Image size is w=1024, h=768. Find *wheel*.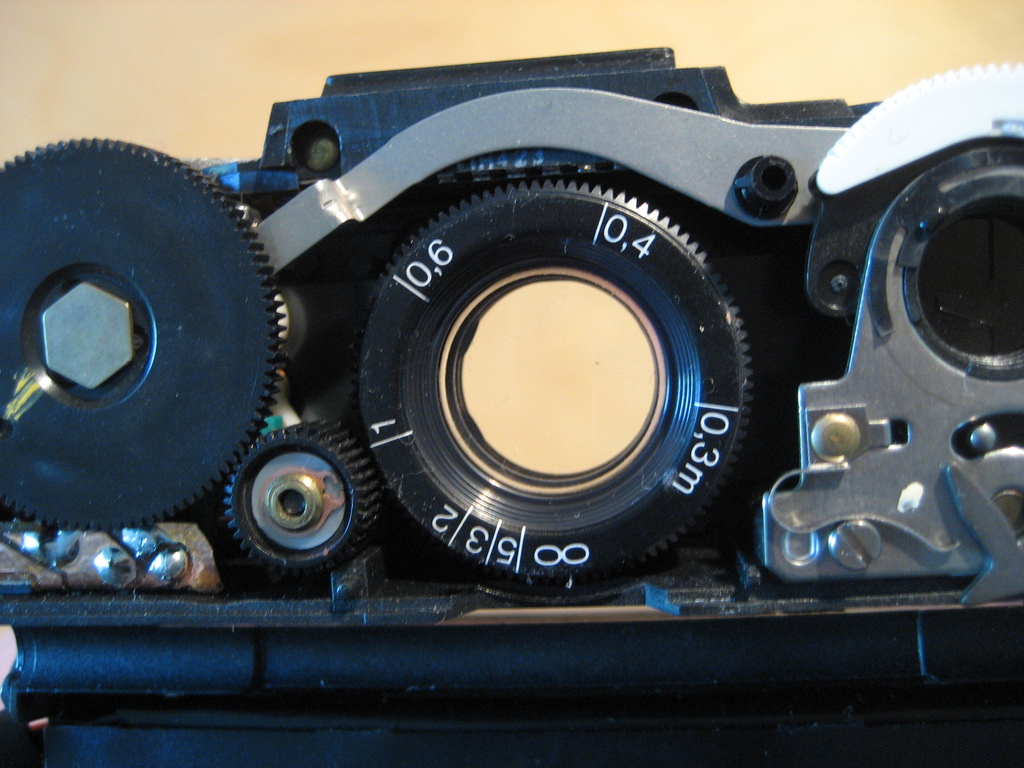
(x1=198, y1=438, x2=369, y2=572).
